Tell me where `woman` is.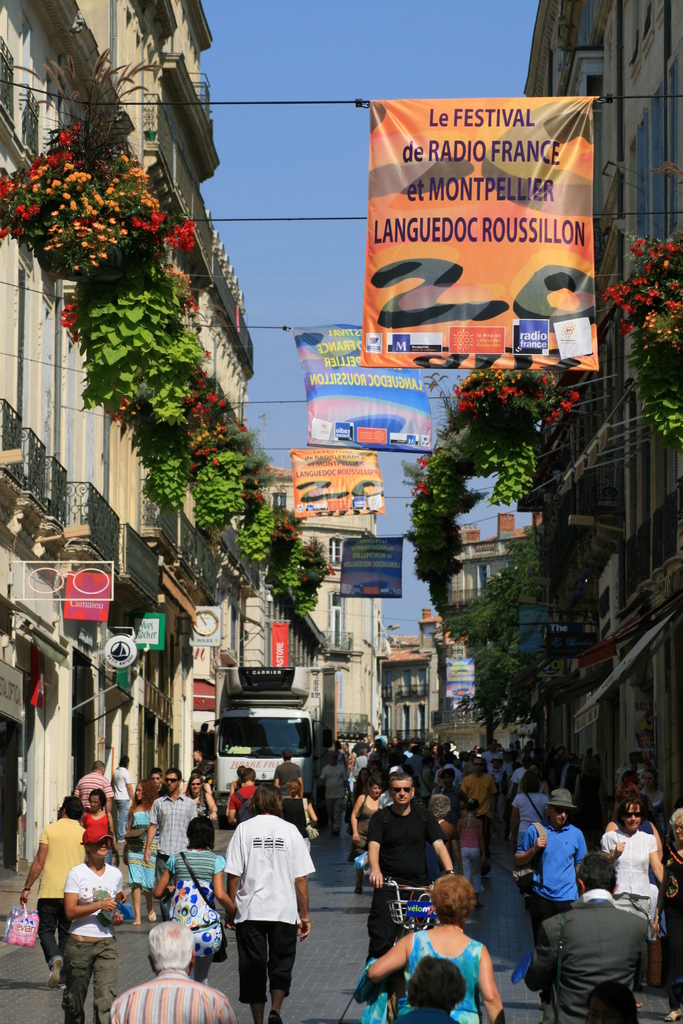
`woman` is at Rect(279, 781, 322, 910).
